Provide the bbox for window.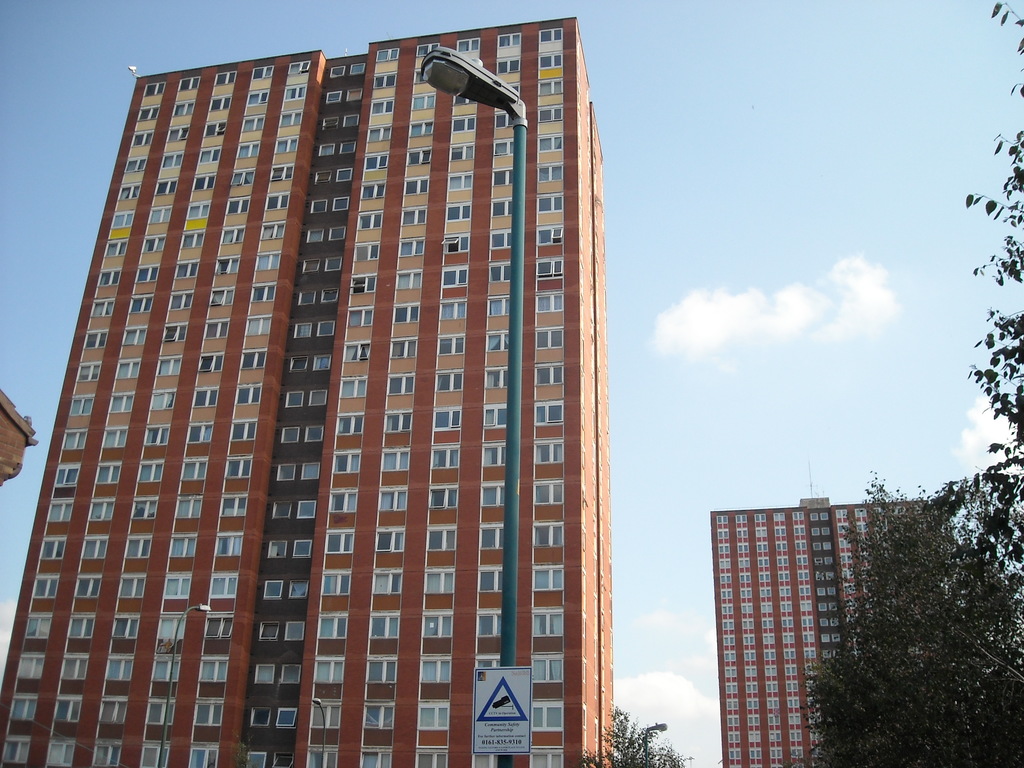
303/463/317/479.
